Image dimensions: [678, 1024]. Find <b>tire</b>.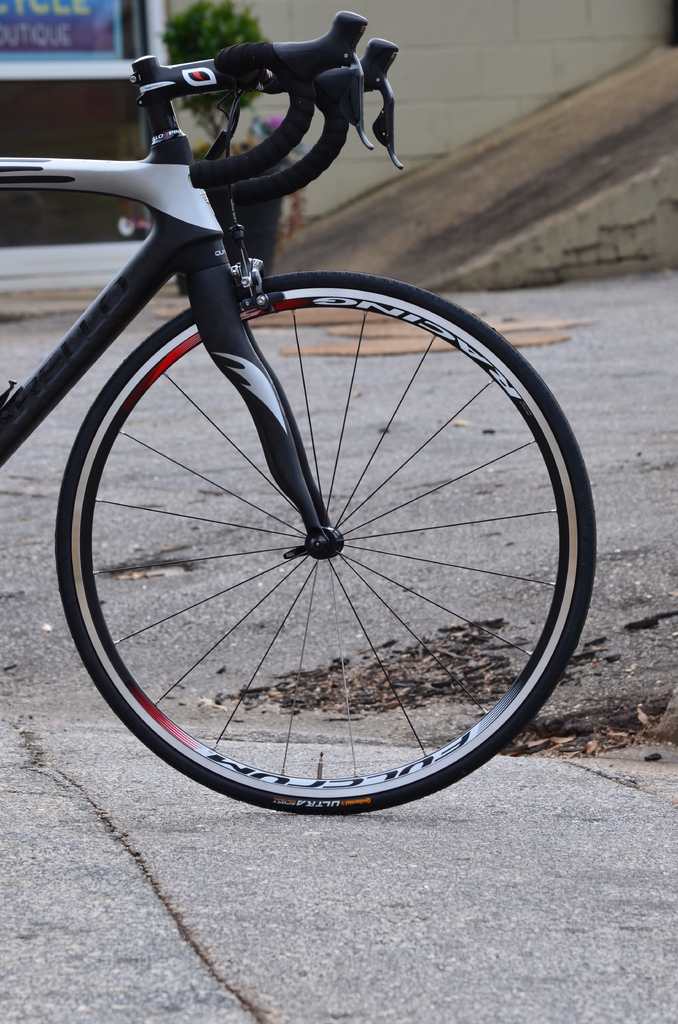
[x1=53, y1=263, x2=597, y2=813].
